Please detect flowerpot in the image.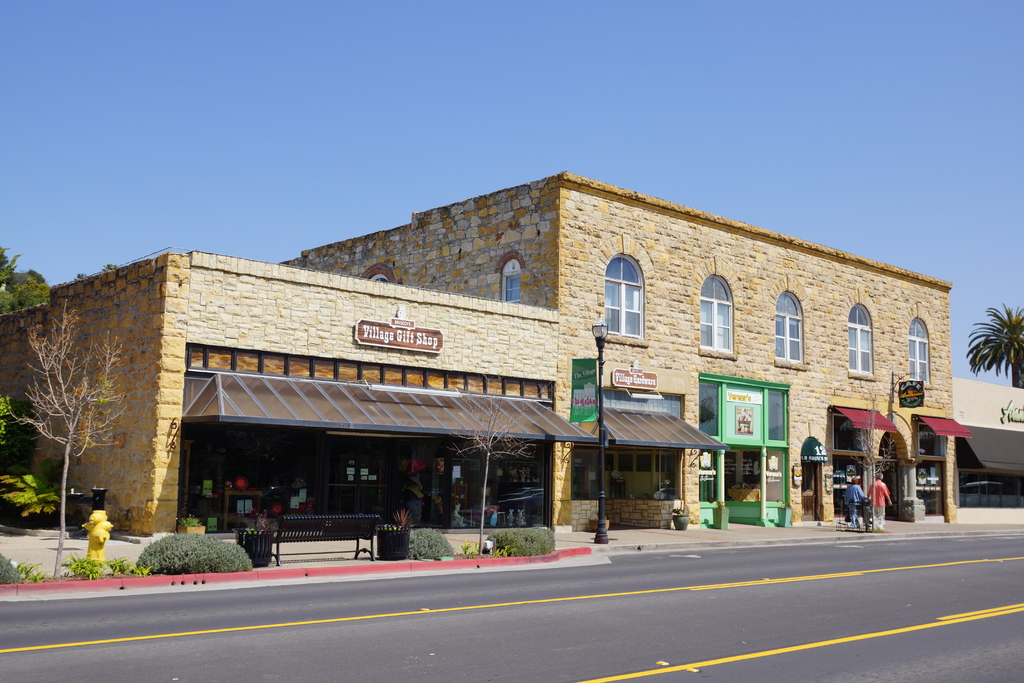
pyautogui.locateOnScreen(589, 518, 611, 533).
